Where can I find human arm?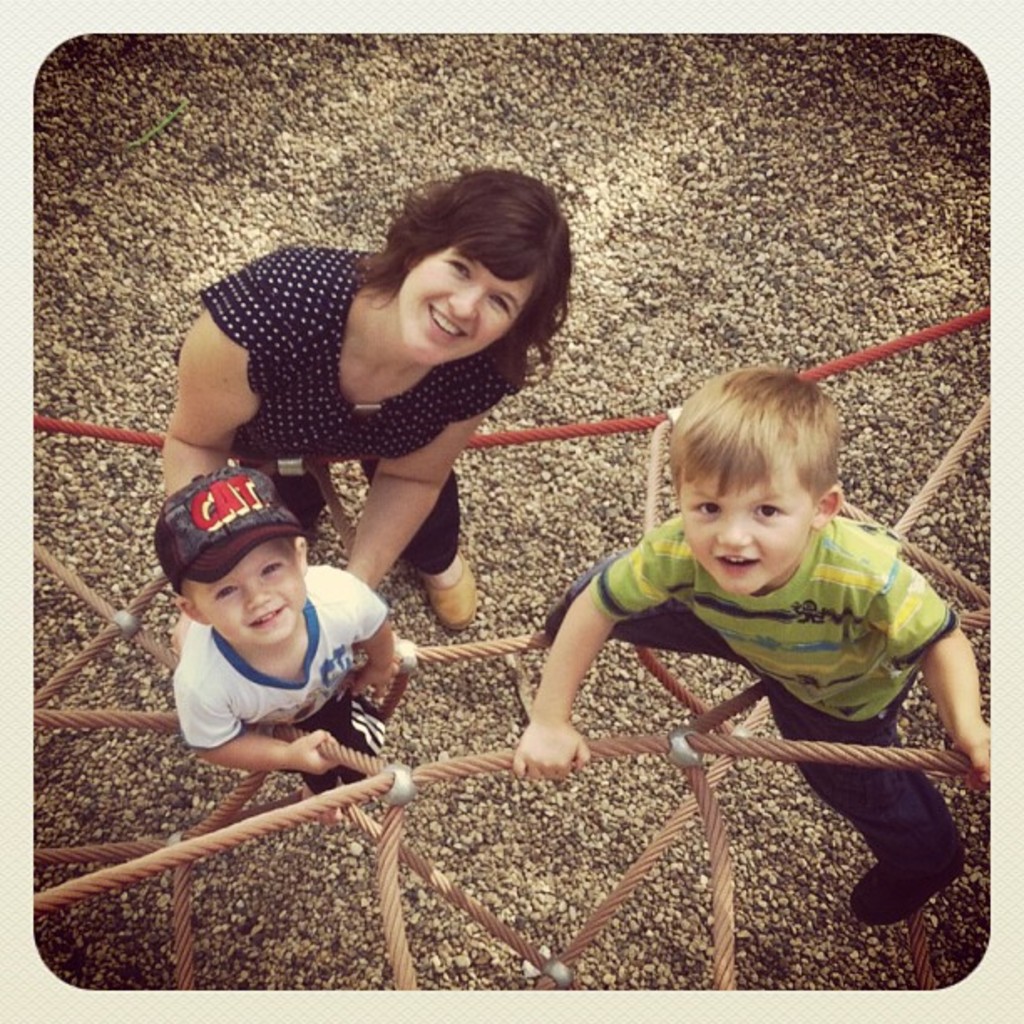
You can find it at <bbox>505, 507, 683, 790</bbox>.
